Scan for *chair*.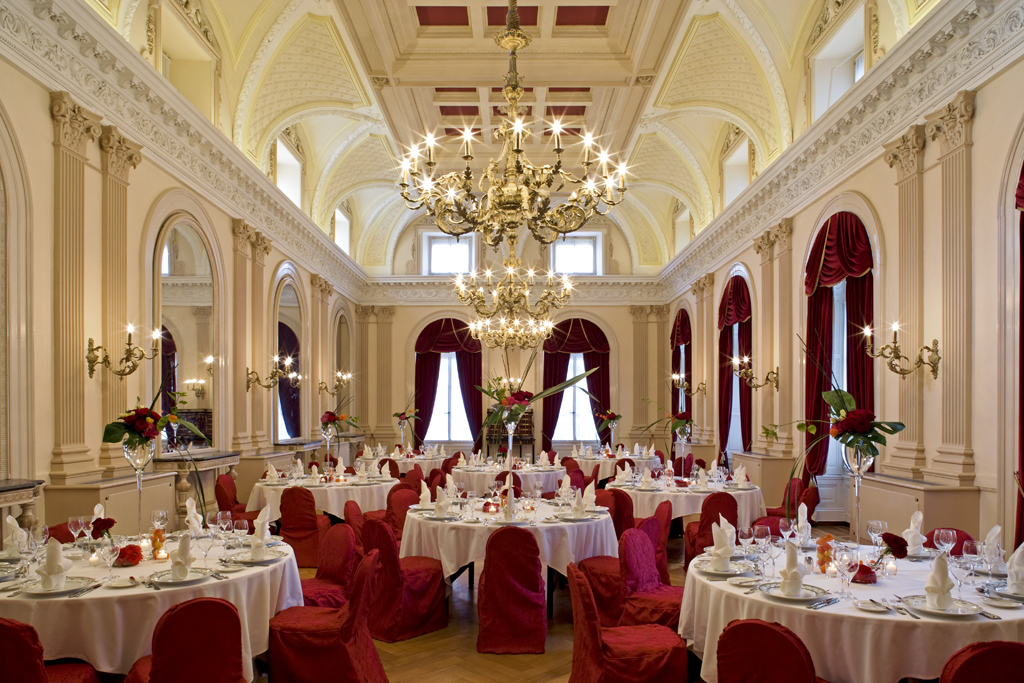
Scan result: 760:478:796:515.
